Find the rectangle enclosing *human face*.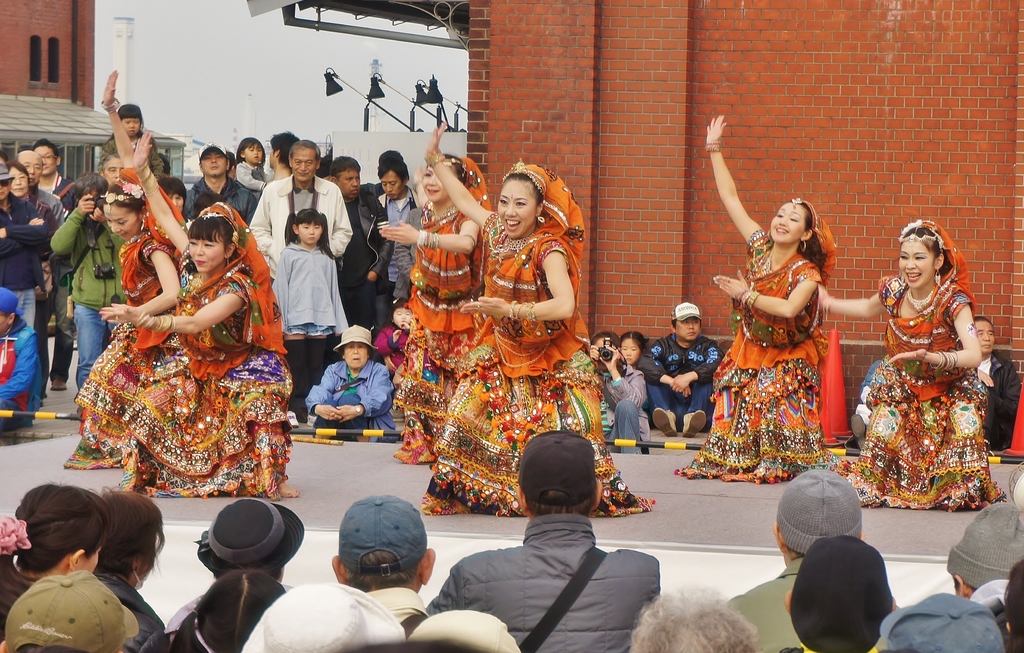
detection(675, 314, 701, 341).
